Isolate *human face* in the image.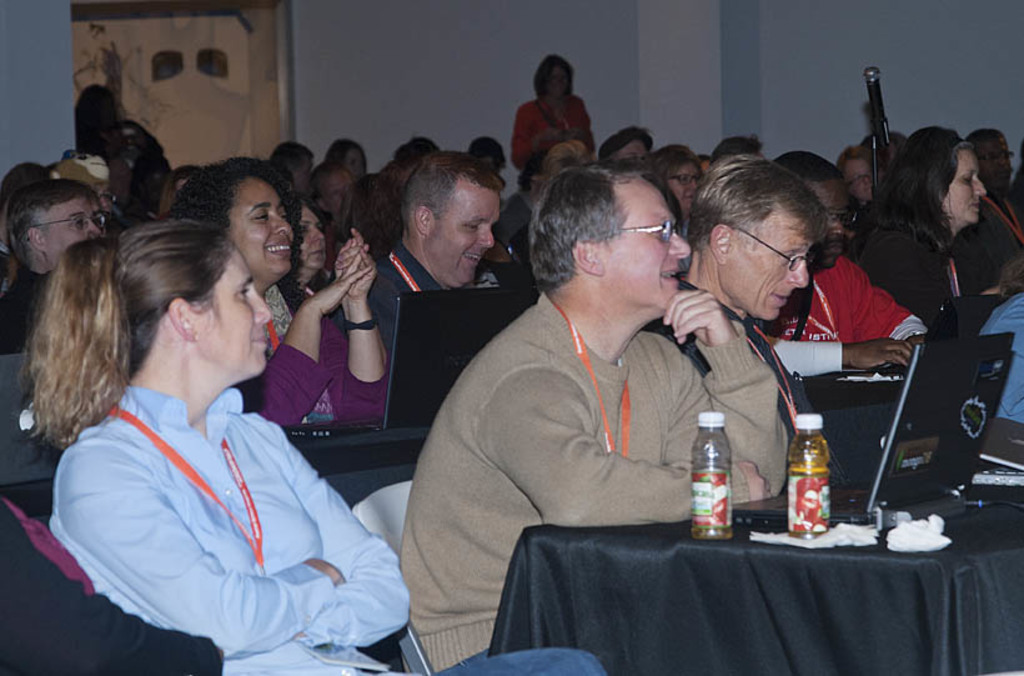
Isolated region: select_region(195, 252, 267, 370).
